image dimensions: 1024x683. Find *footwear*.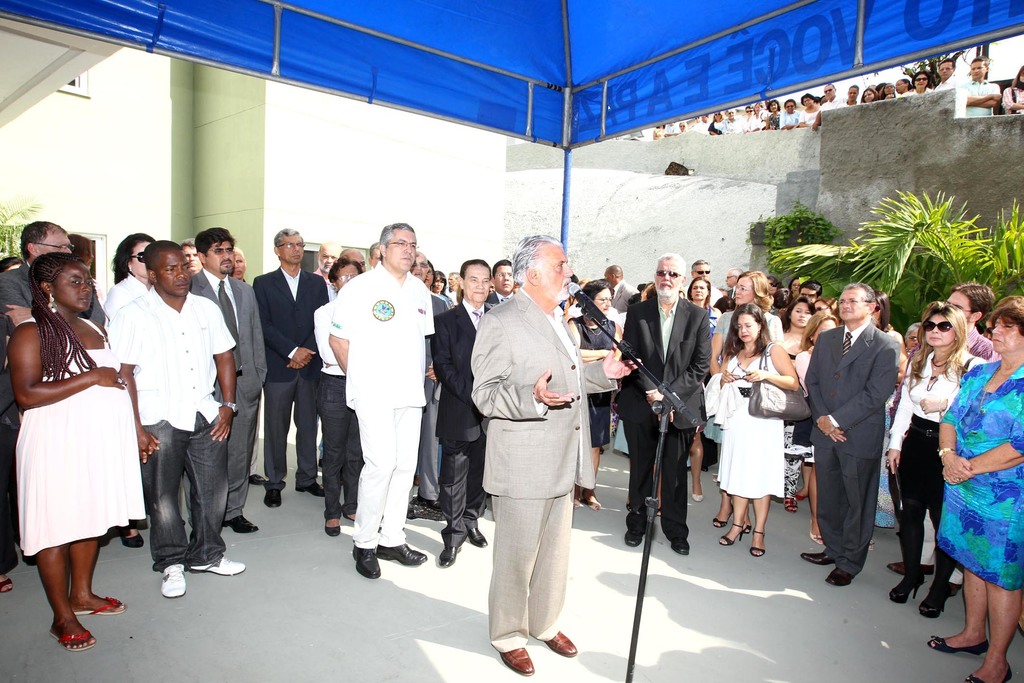
left=500, top=649, right=536, bottom=675.
